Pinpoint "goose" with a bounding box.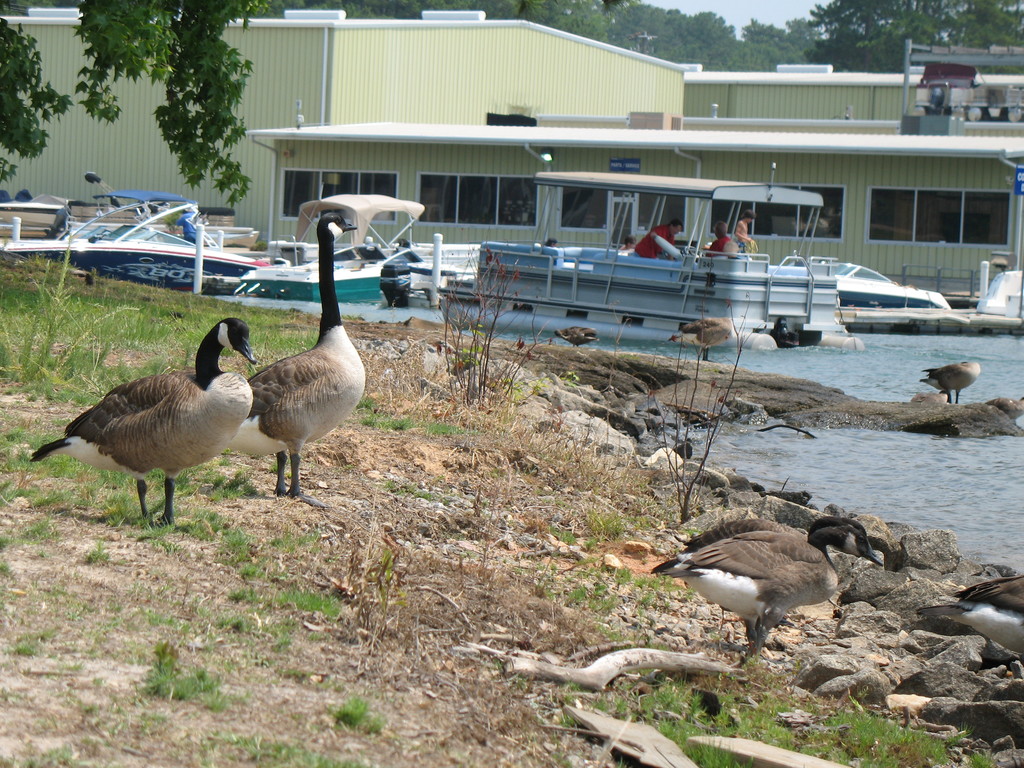
(34, 315, 255, 532).
